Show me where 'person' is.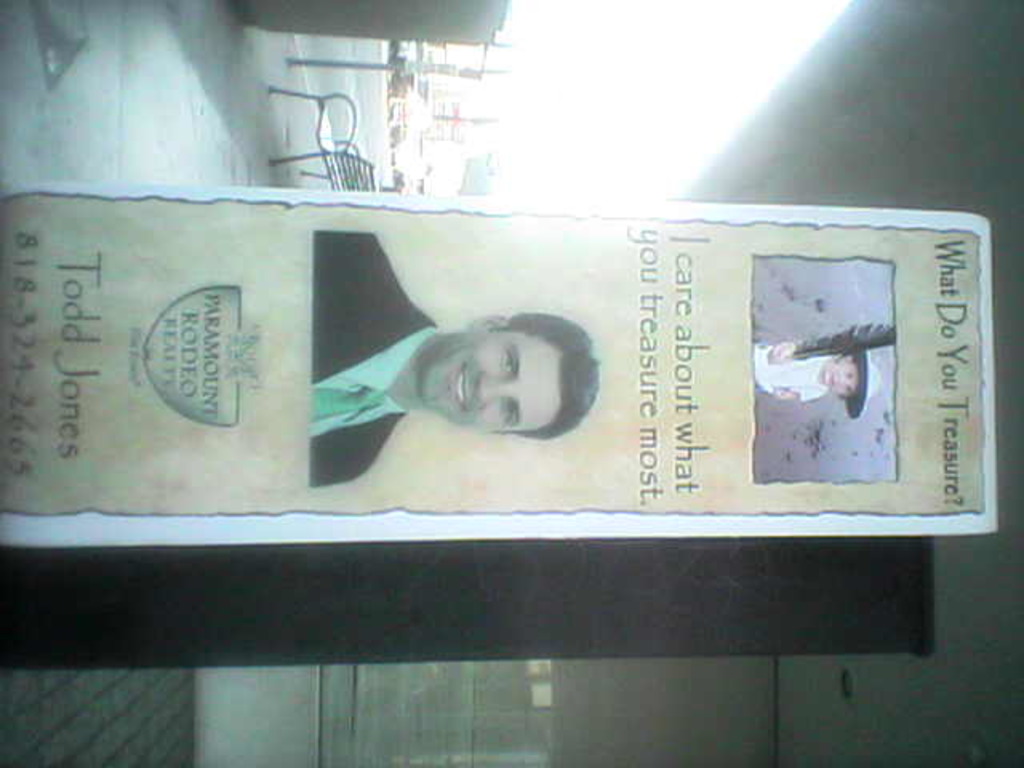
'person' is at detection(752, 336, 880, 419).
